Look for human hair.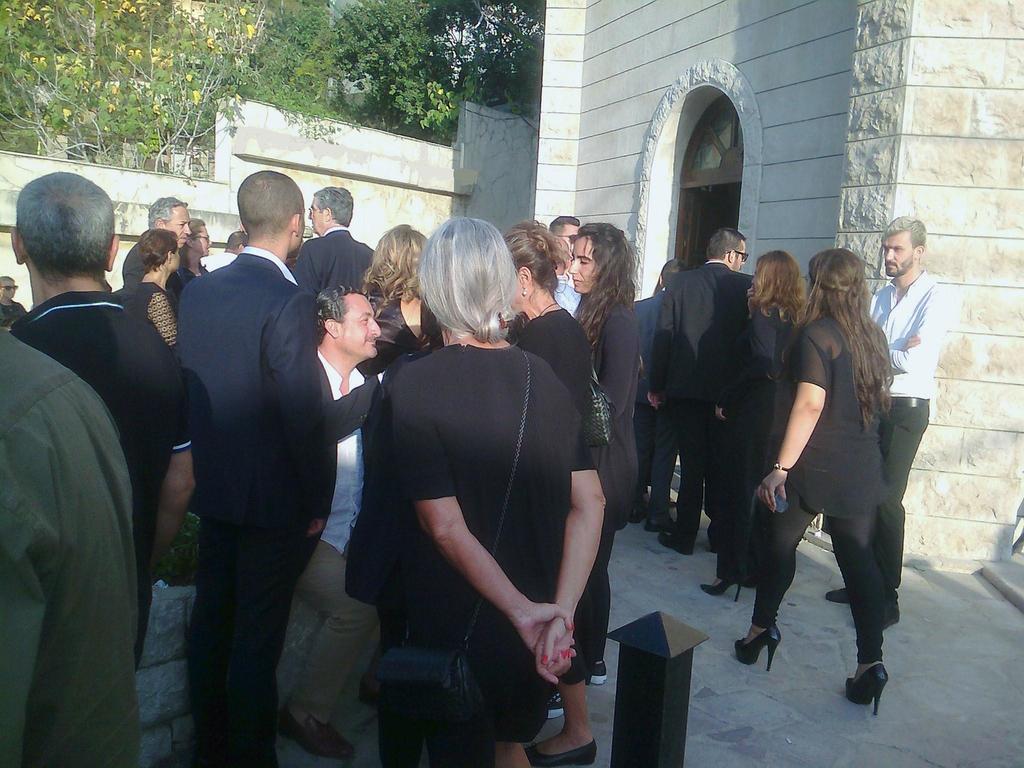
Found: bbox=[508, 218, 567, 286].
